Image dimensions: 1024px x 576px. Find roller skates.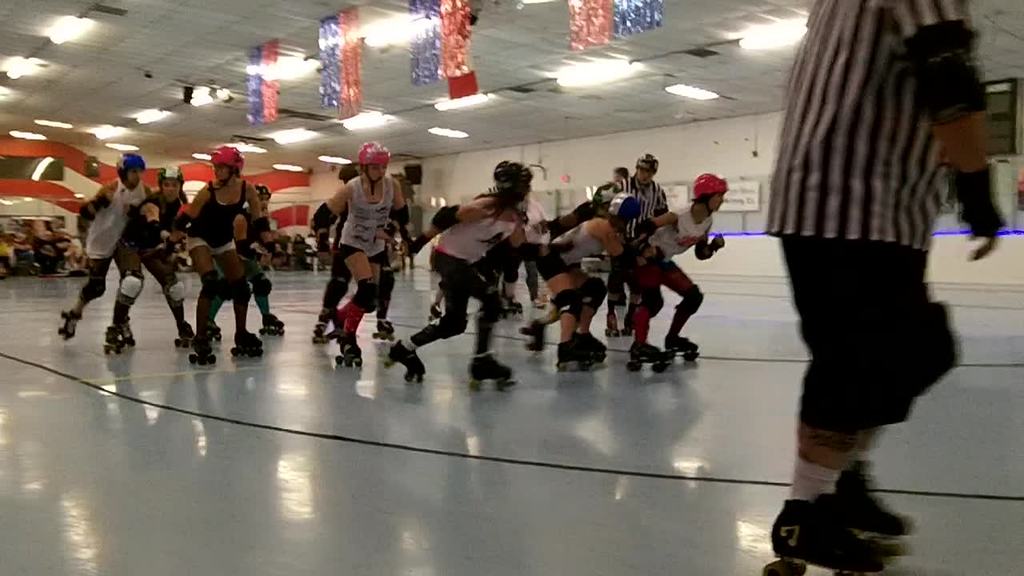
box=[763, 498, 907, 575].
